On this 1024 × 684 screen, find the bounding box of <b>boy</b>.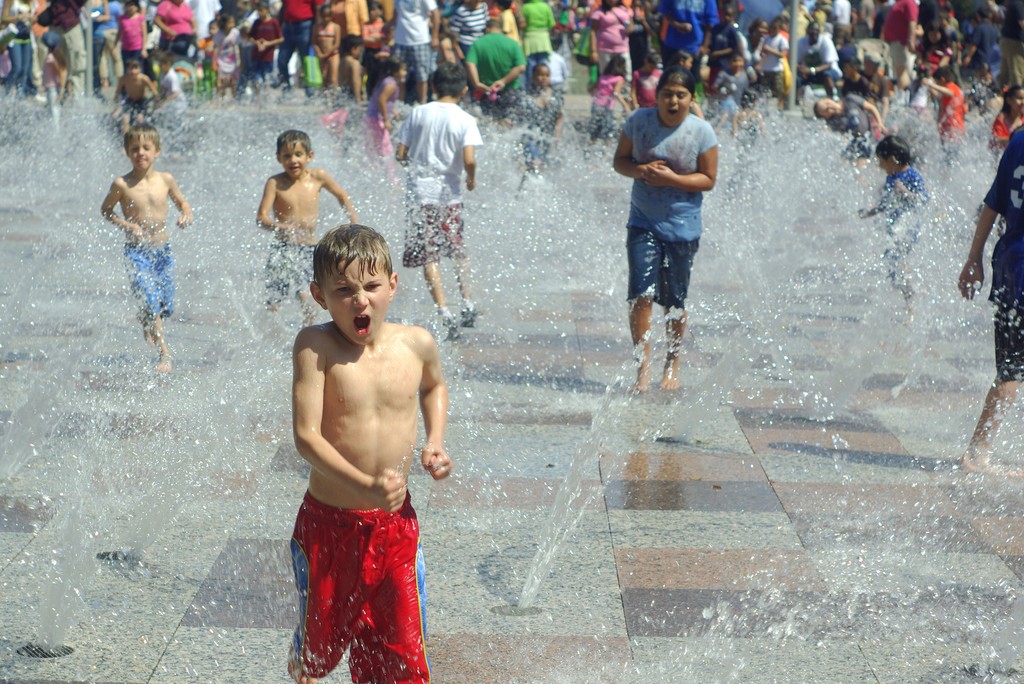
Bounding box: <region>496, 0, 524, 50</region>.
